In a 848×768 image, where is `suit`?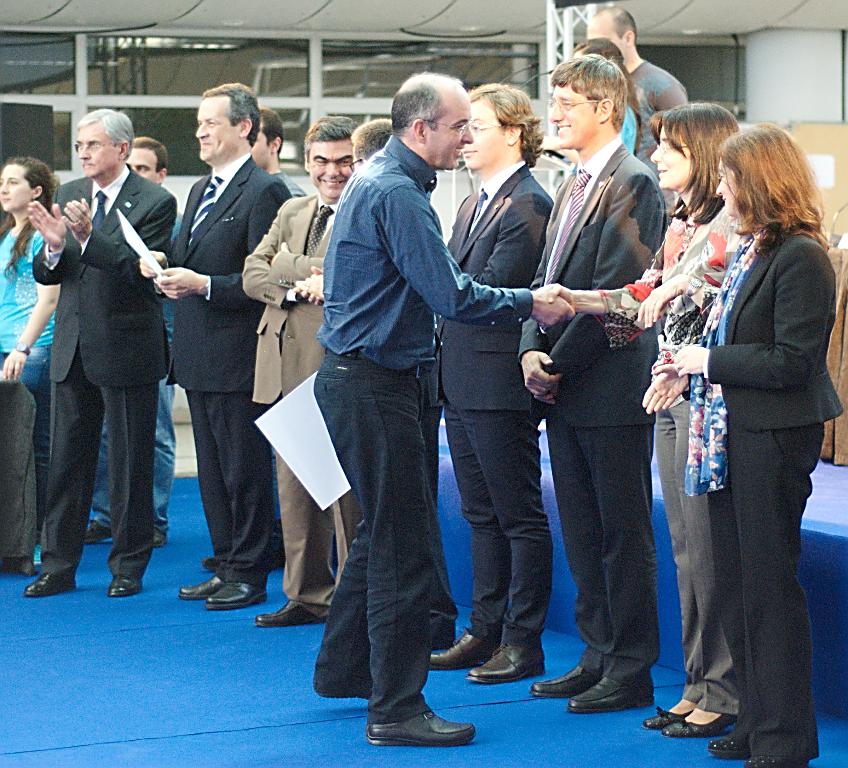
box=[680, 223, 842, 758].
